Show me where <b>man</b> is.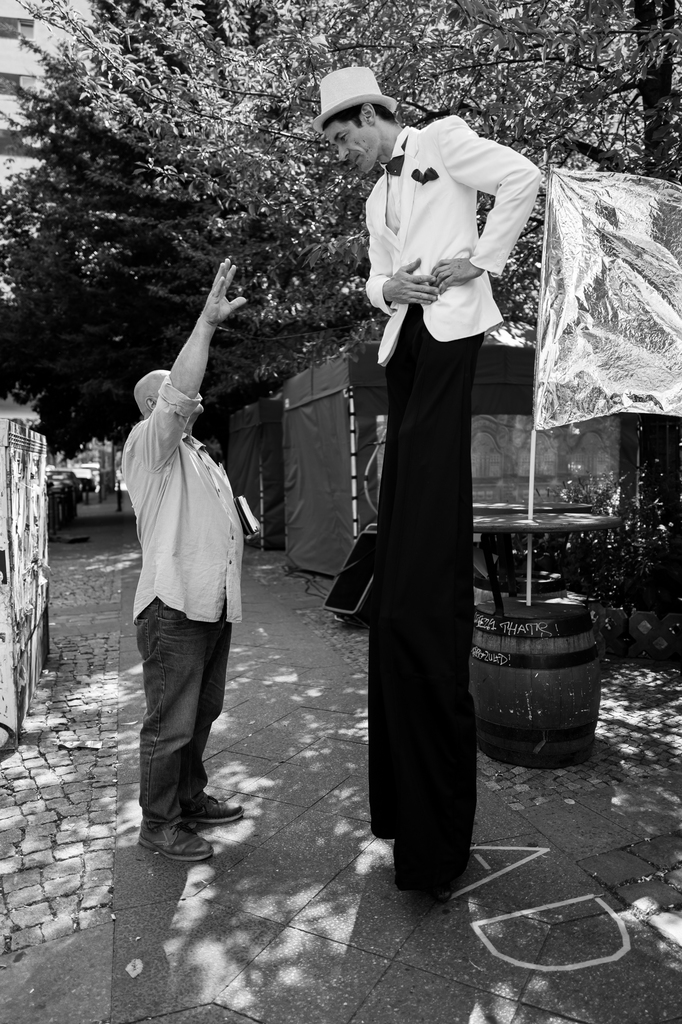
<b>man</b> is at box=[110, 291, 265, 864].
